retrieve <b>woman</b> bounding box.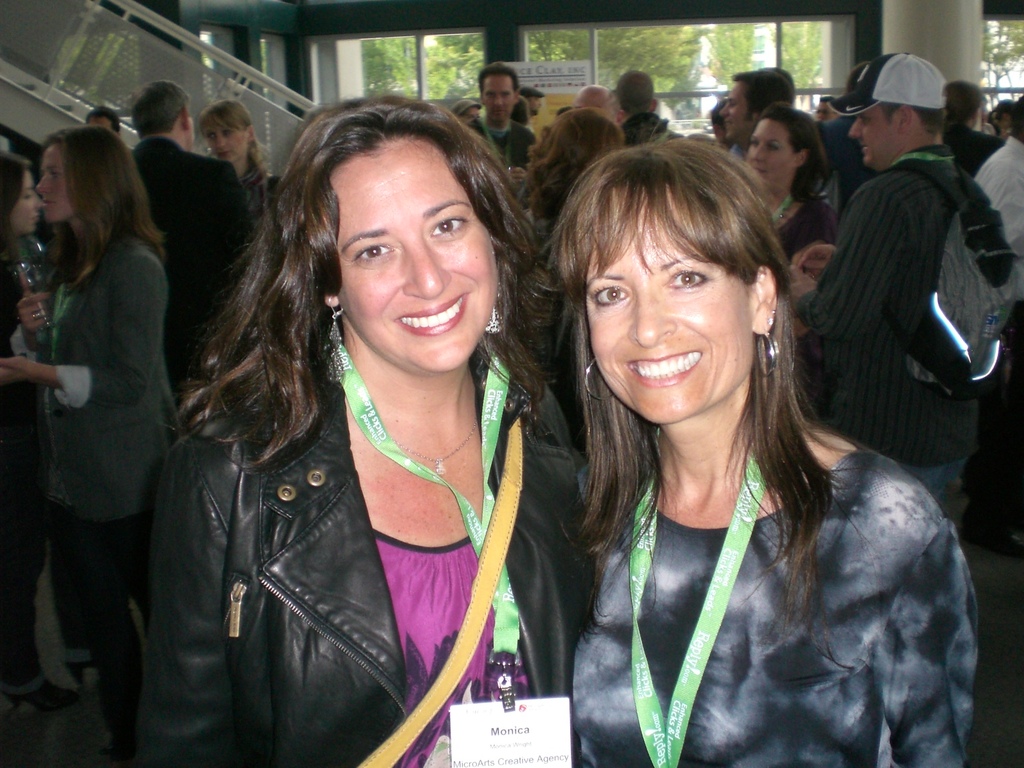
Bounding box: Rect(198, 99, 285, 237).
